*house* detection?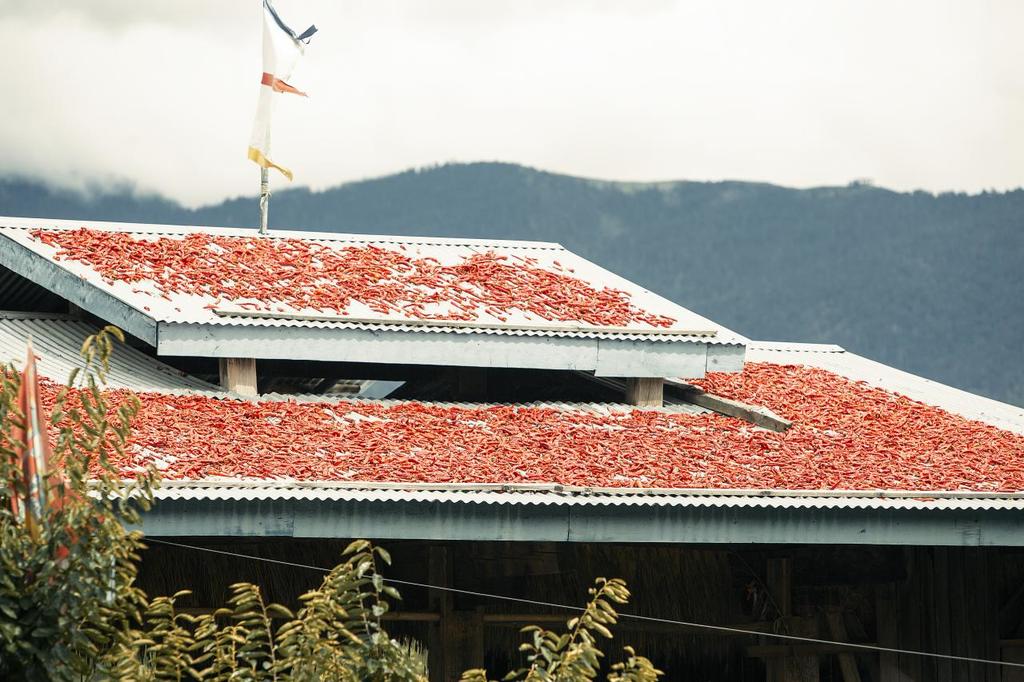
x1=0, y1=209, x2=1023, y2=681
